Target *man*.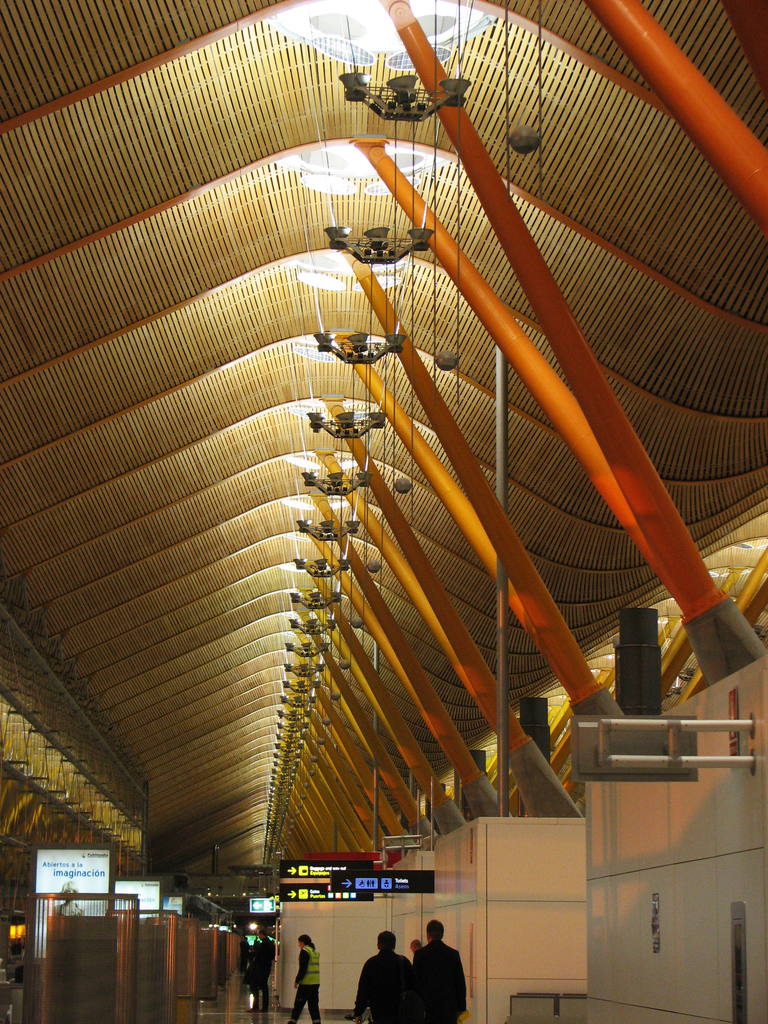
Target region: left=245, top=928, right=278, bottom=1010.
